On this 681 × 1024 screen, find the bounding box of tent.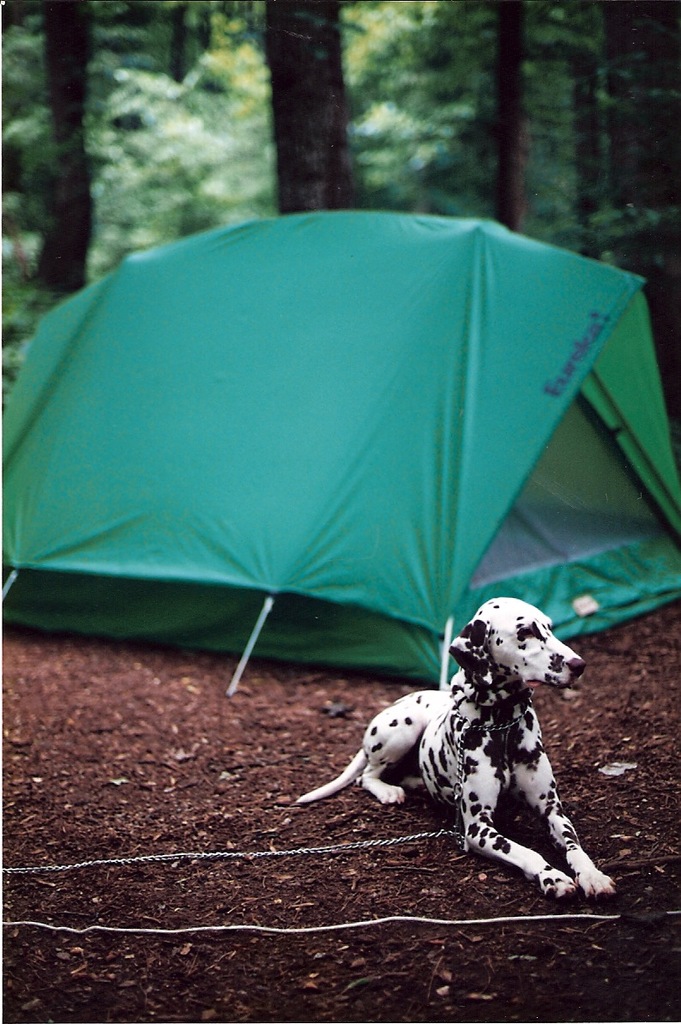
Bounding box: bbox=(0, 203, 680, 707).
